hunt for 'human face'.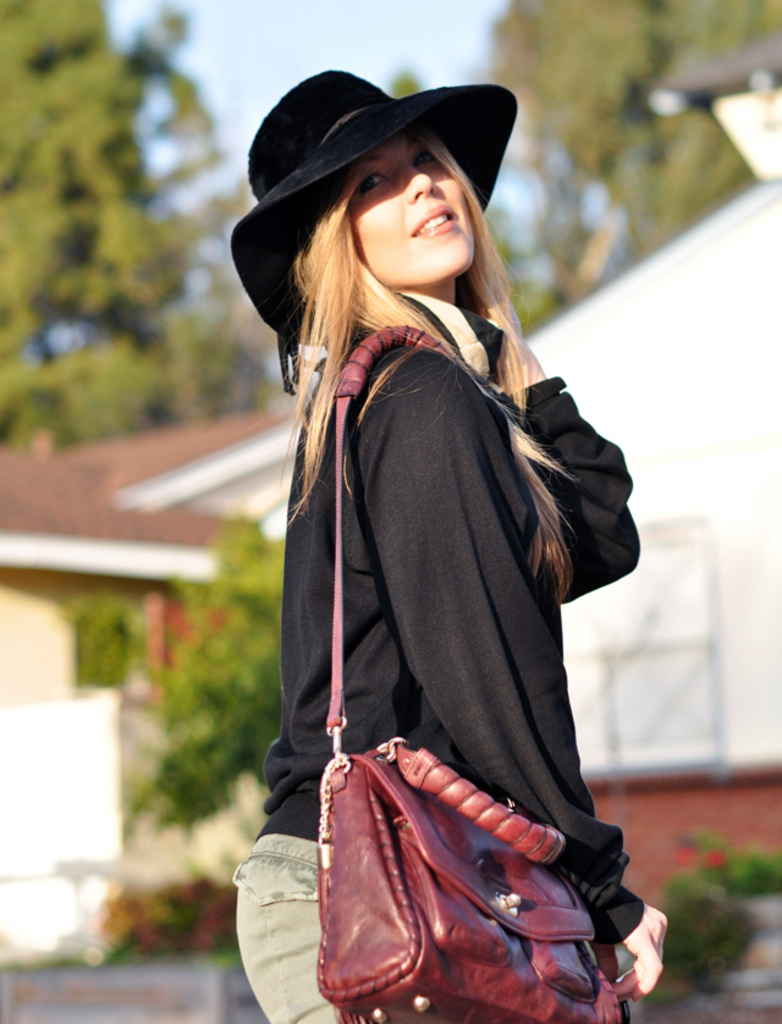
Hunted down at (left=351, top=142, right=483, bottom=296).
